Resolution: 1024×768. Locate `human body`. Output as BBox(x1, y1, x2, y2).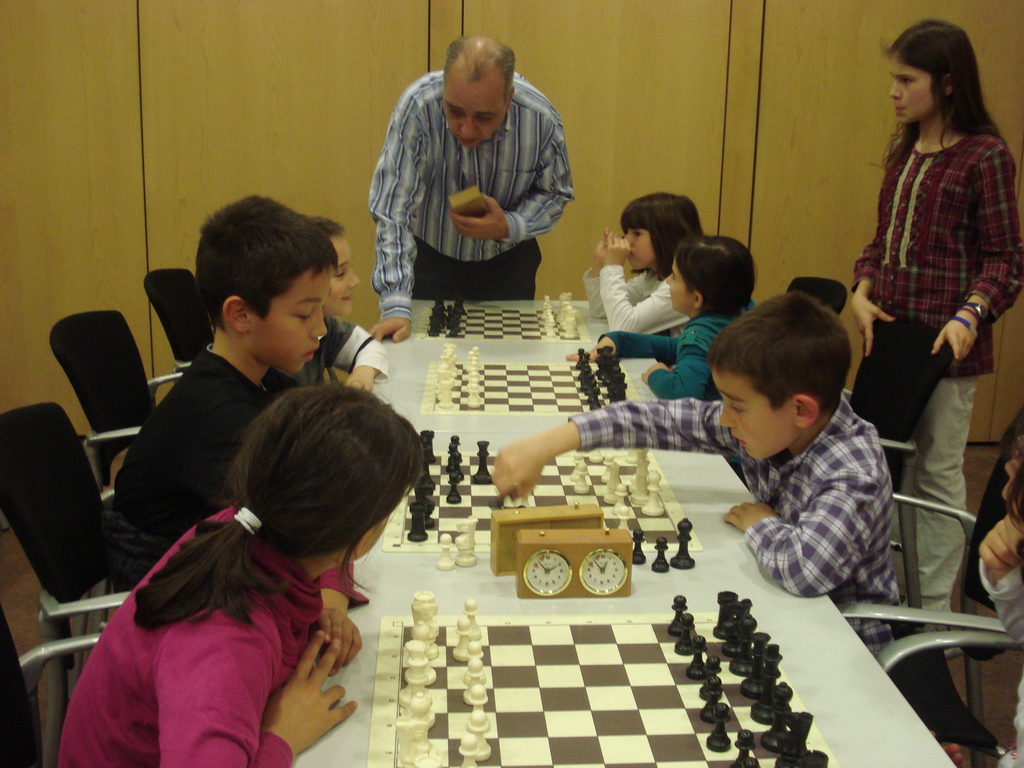
BBox(578, 182, 710, 333).
